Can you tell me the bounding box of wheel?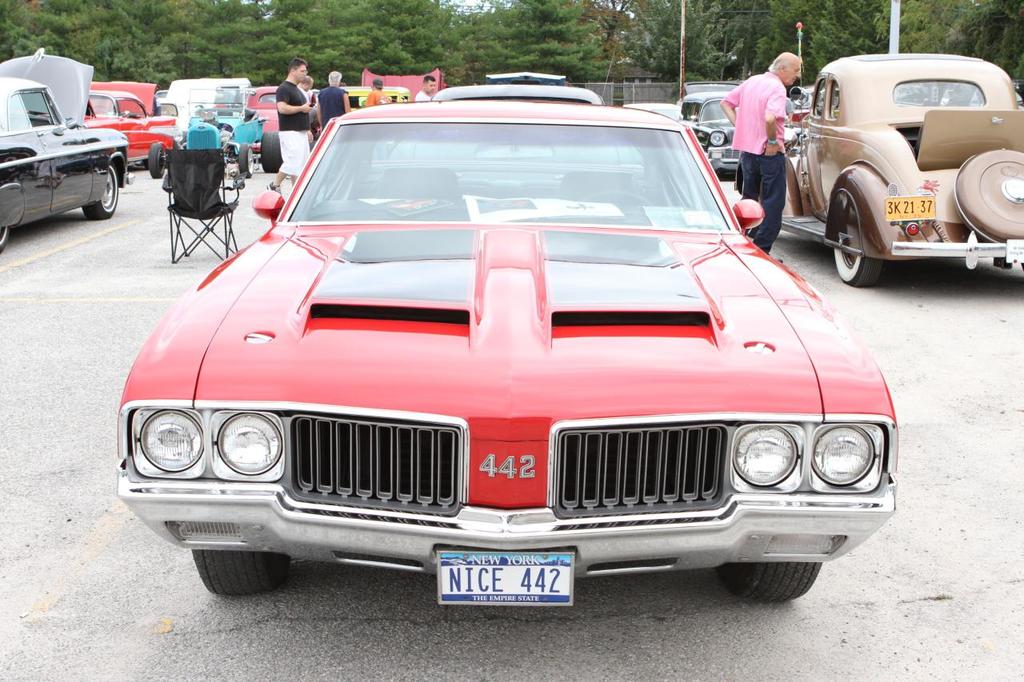
left=584, top=190, right=650, bottom=205.
